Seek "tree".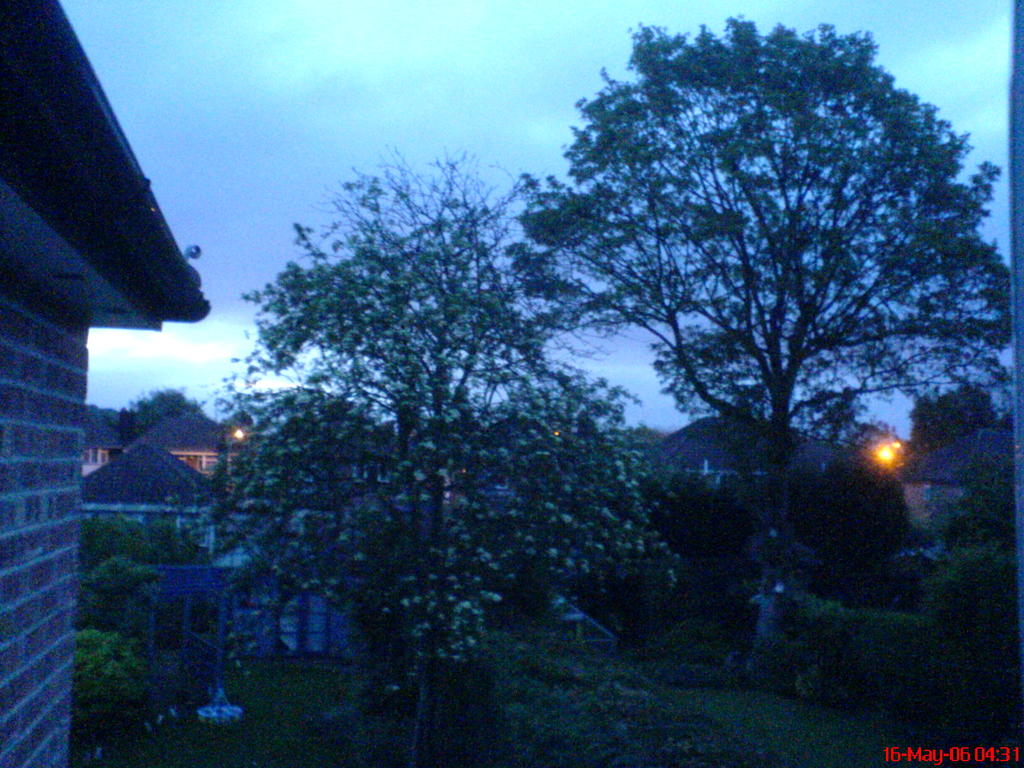
pyautogui.locateOnScreen(520, 19, 1011, 628).
